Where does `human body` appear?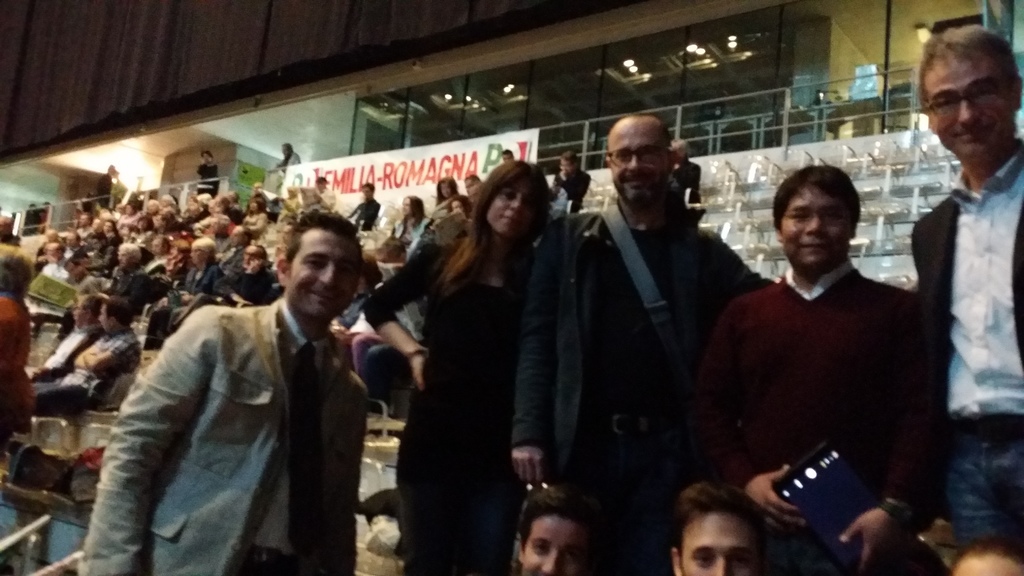
Appears at (left=41, top=236, right=67, bottom=290).
